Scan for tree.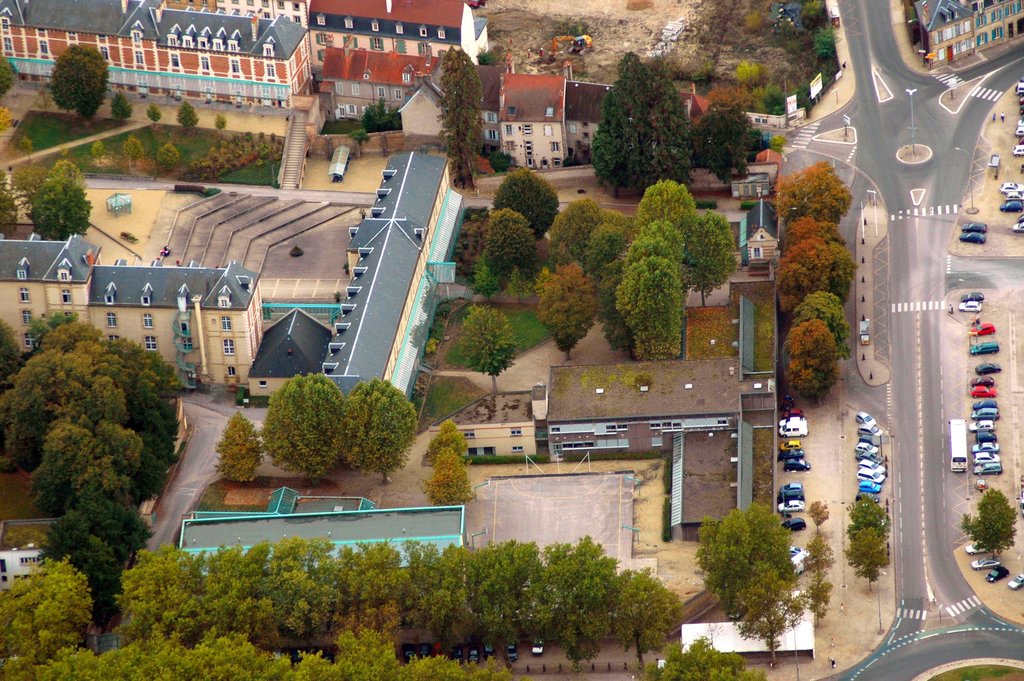
Scan result: locate(784, 223, 840, 241).
